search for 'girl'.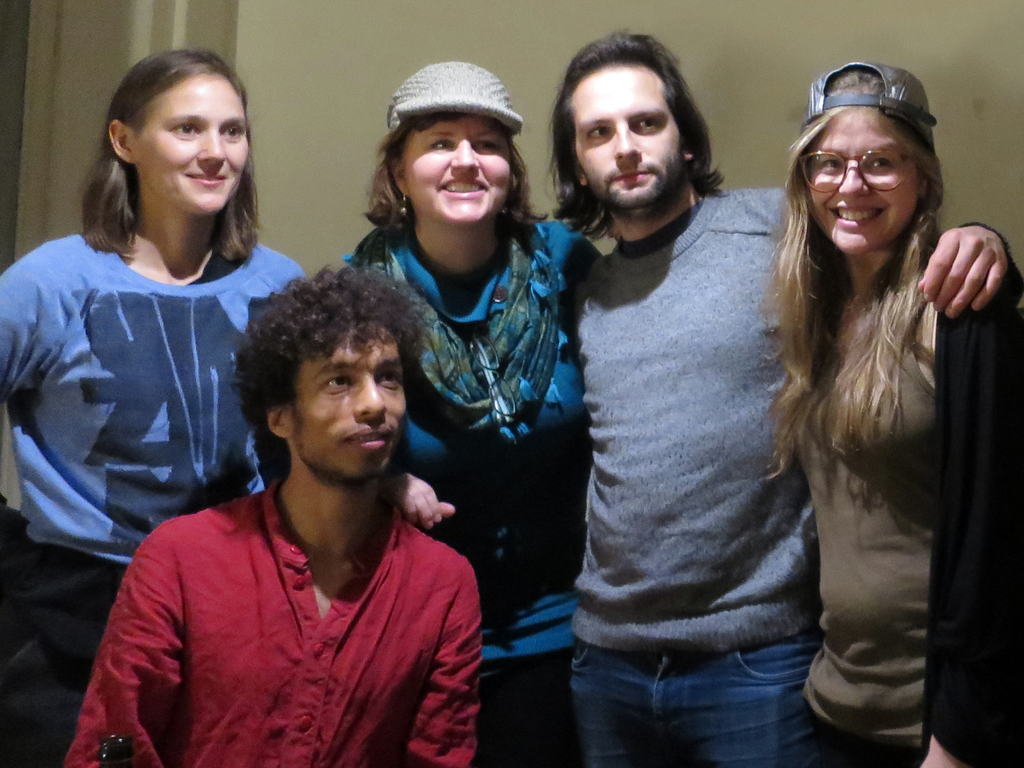
Found at x1=337 y1=56 x2=609 y2=767.
